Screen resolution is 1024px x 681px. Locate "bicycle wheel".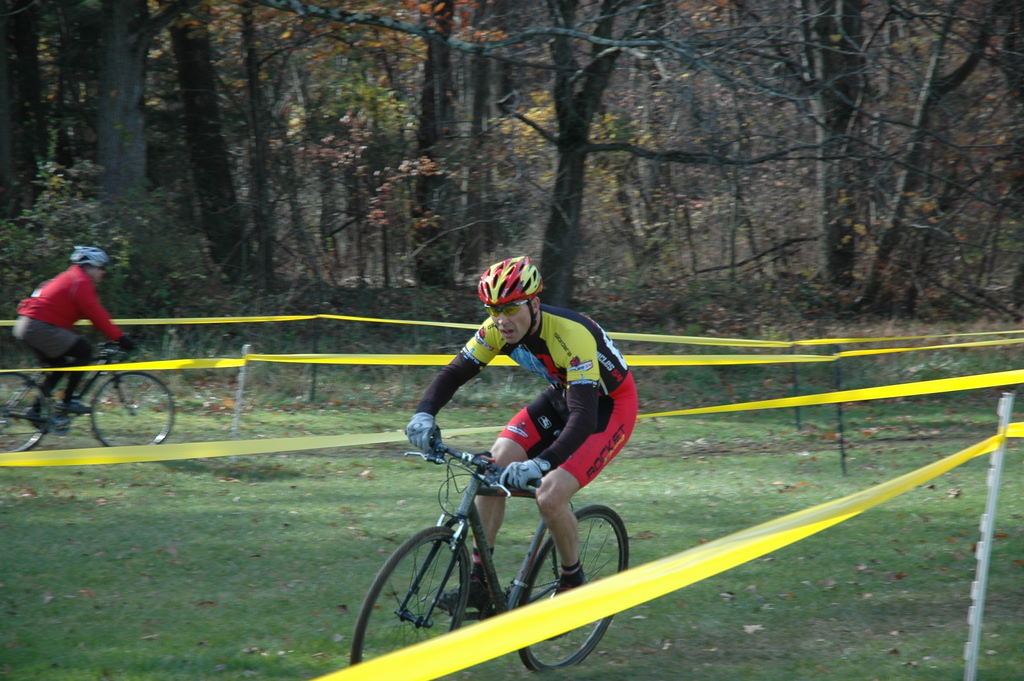
{"left": 339, "top": 535, "right": 464, "bottom": 680}.
